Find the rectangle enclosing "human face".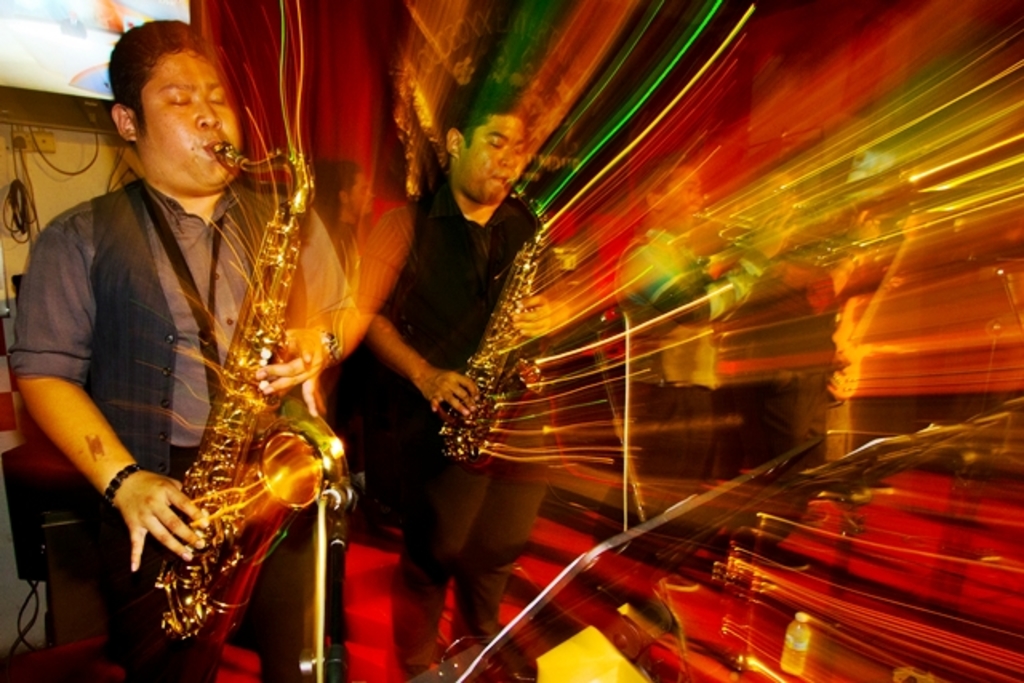
box=[667, 168, 704, 227].
